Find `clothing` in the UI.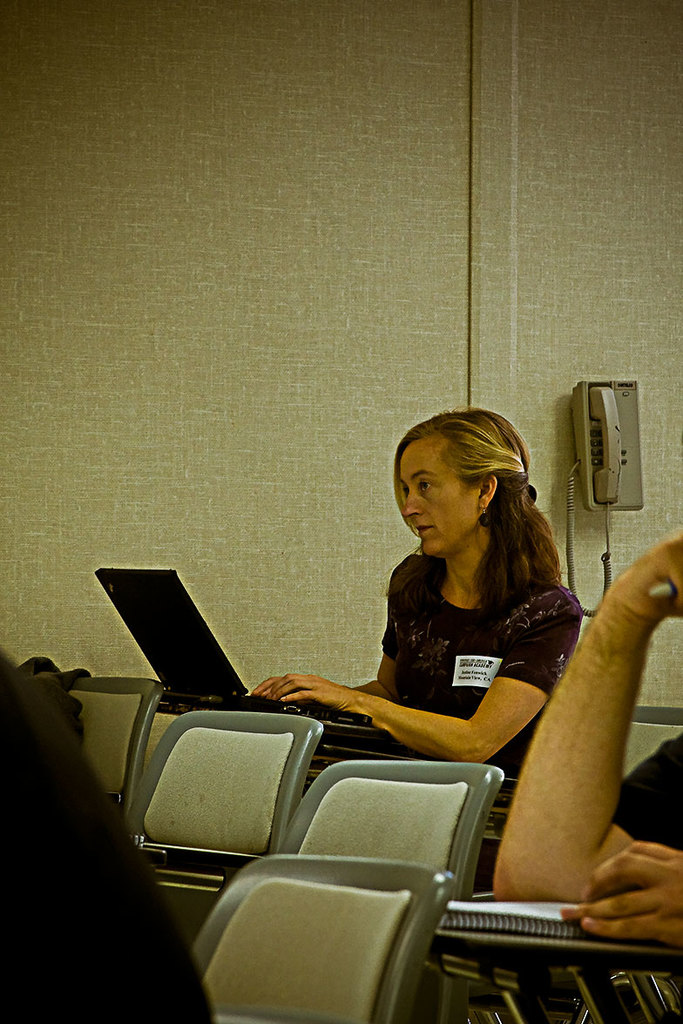
UI element at <bbox>375, 544, 586, 761</bbox>.
